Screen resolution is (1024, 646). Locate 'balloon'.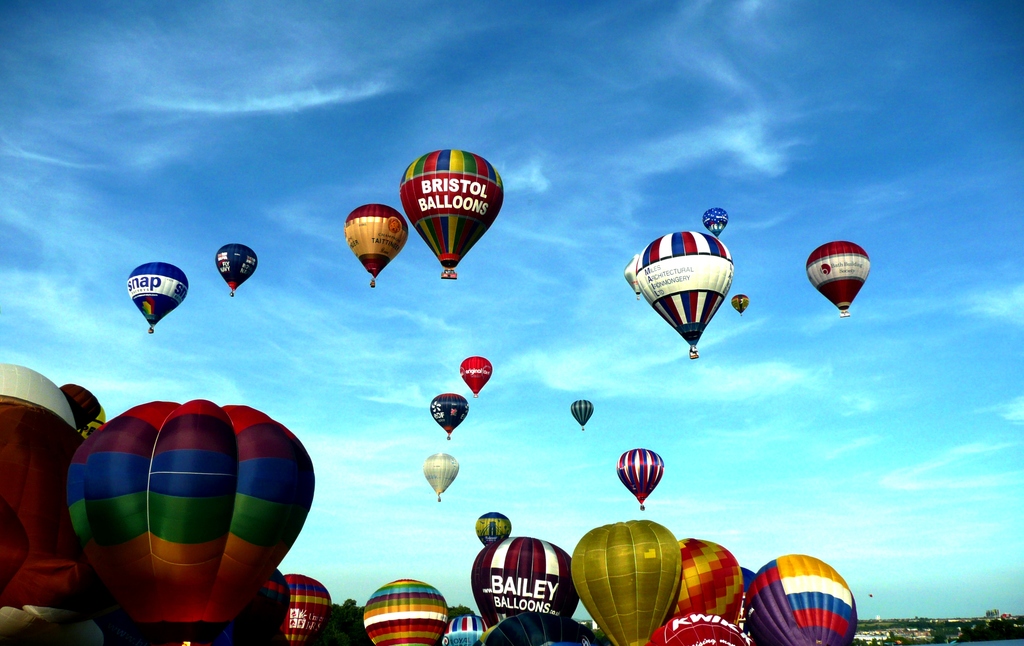
box(217, 240, 257, 289).
